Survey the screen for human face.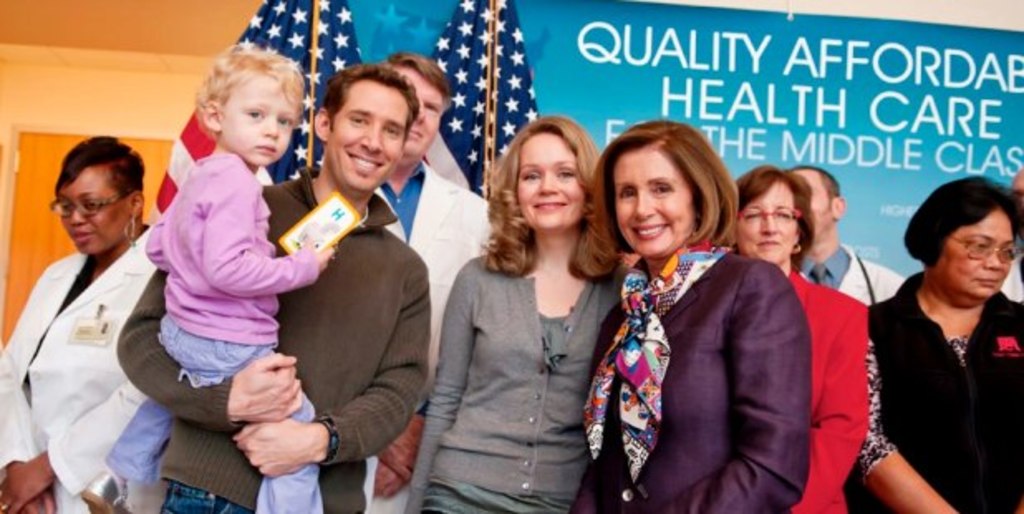
Survey found: 618 146 703 250.
